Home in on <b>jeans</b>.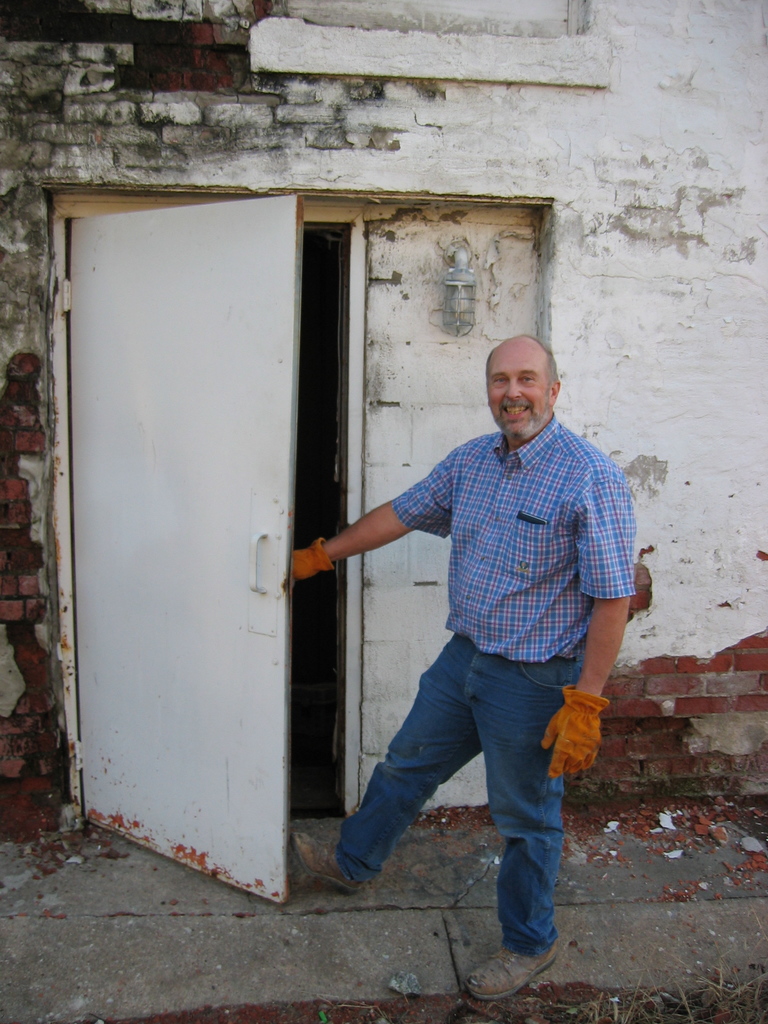
Homed in at 314:599:582:964.
